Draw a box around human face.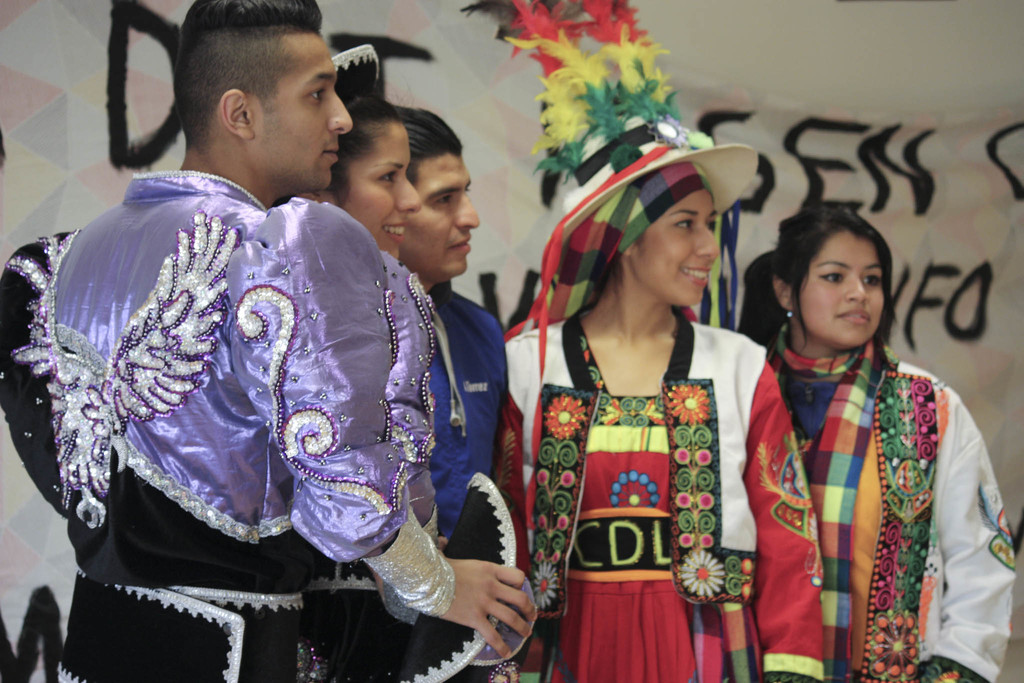
{"left": 799, "top": 231, "right": 883, "bottom": 347}.
